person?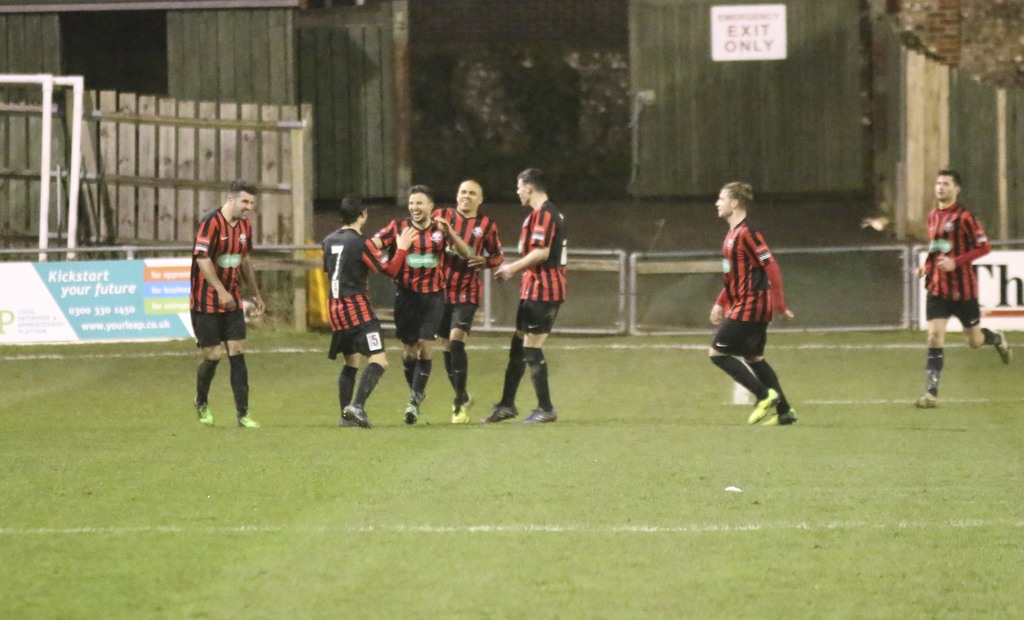
177/175/254/442
